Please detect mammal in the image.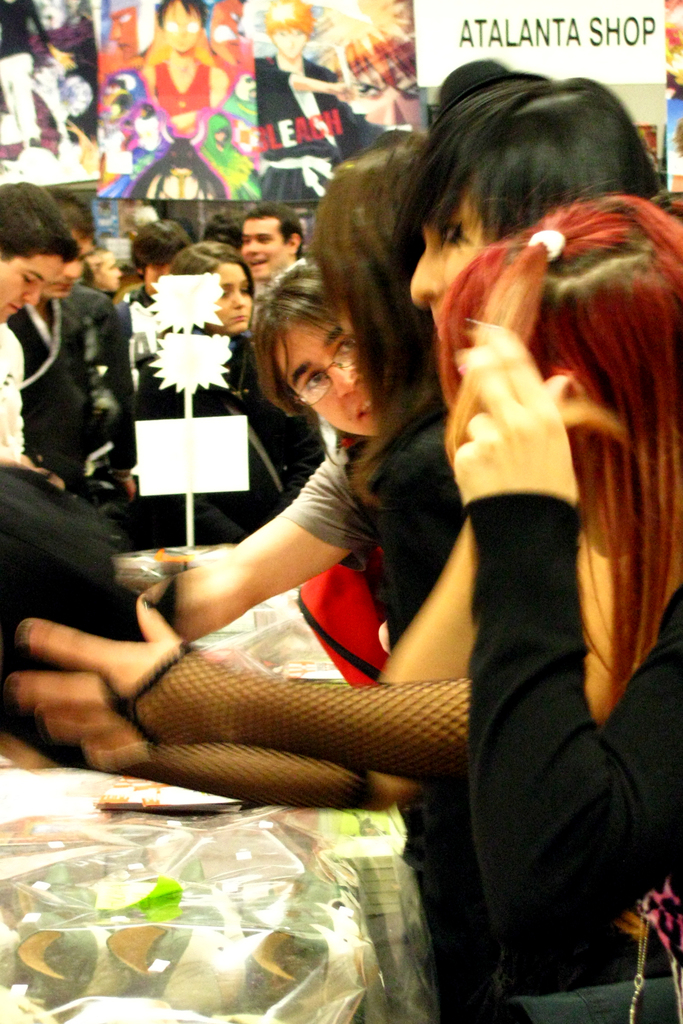
l=140, t=0, r=229, b=152.
